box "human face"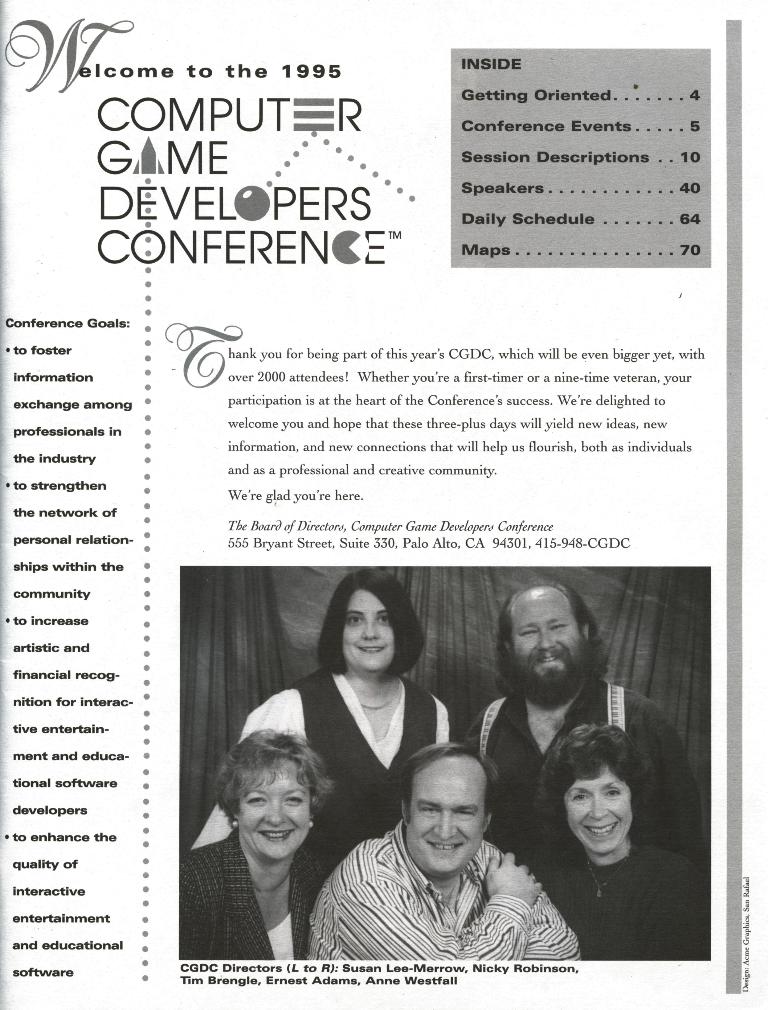
<region>410, 780, 488, 874</region>
